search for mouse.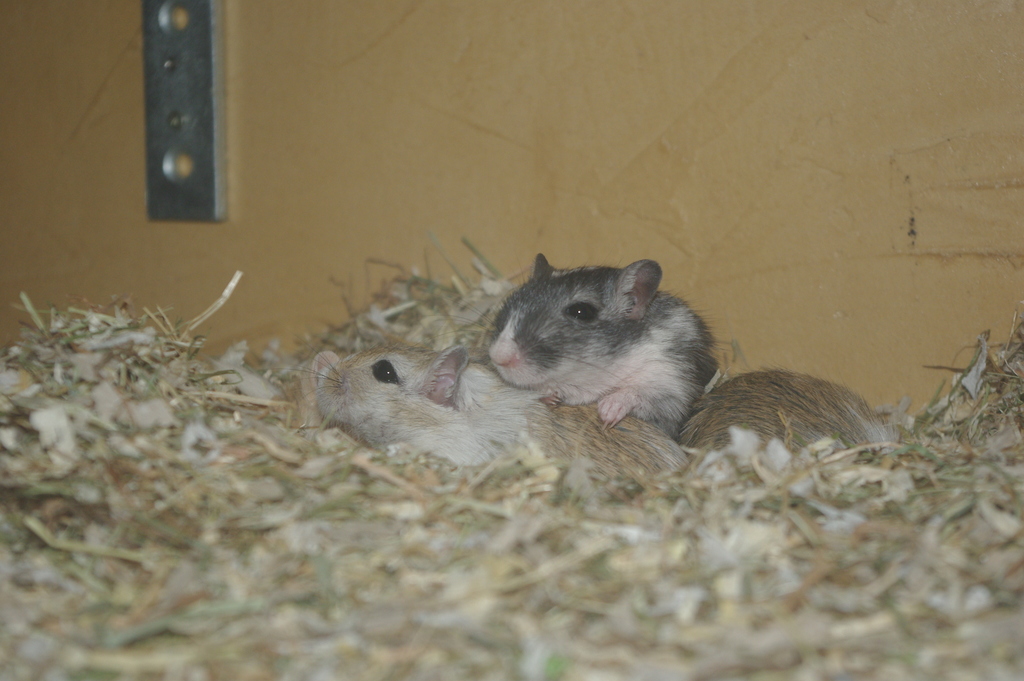
Found at 677,368,891,466.
